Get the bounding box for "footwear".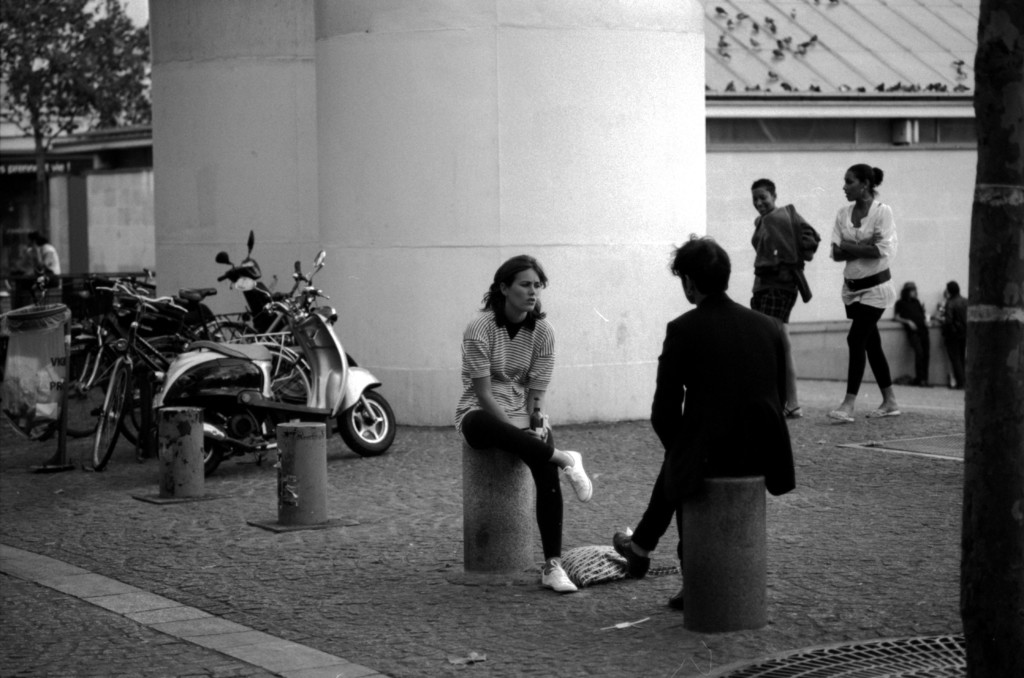
[x1=538, y1=561, x2=578, y2=596].
